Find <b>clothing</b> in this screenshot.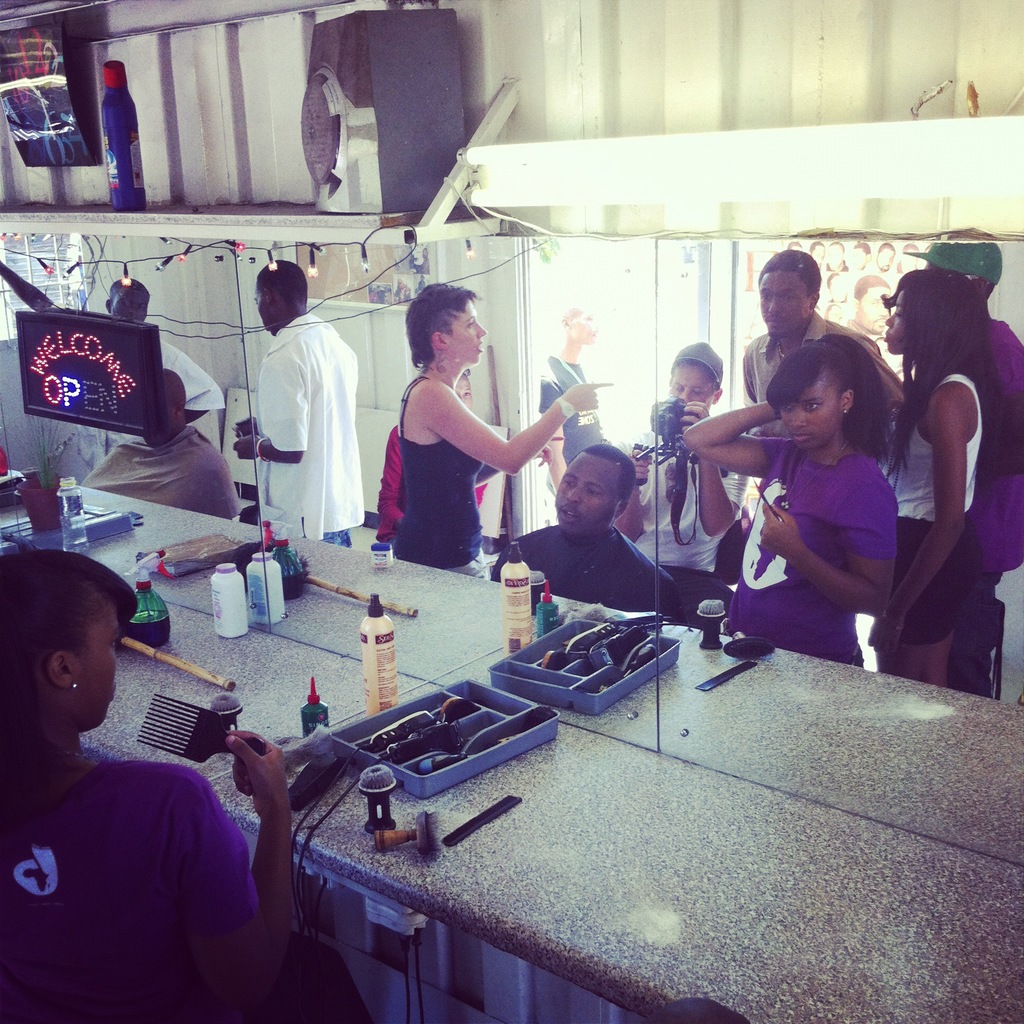
The bounding box for <b>clothing</b> is x1=242 y1=275 x2=365 y2=578.
